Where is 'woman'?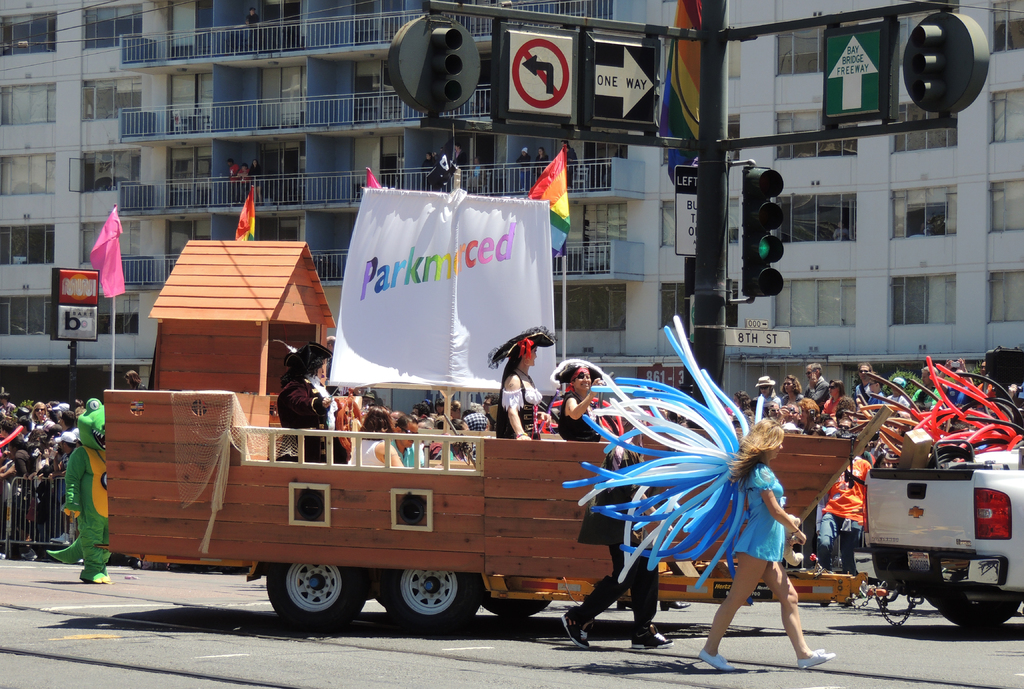
x1=824, y1=378, x2=851, y2=420.
